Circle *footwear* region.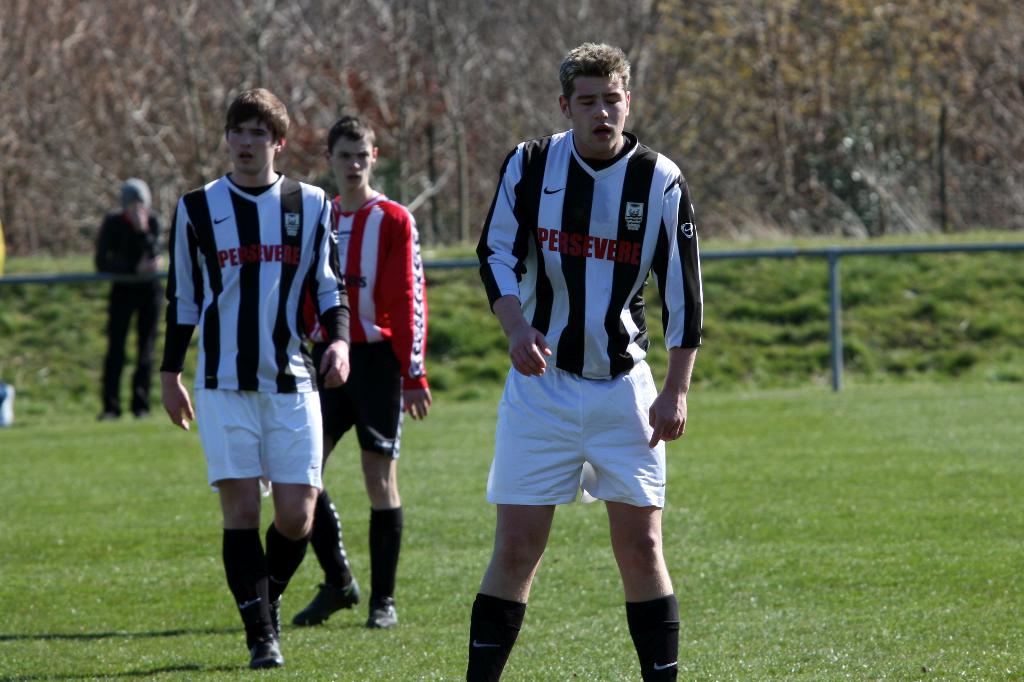
Region: 244:582:282:655.
